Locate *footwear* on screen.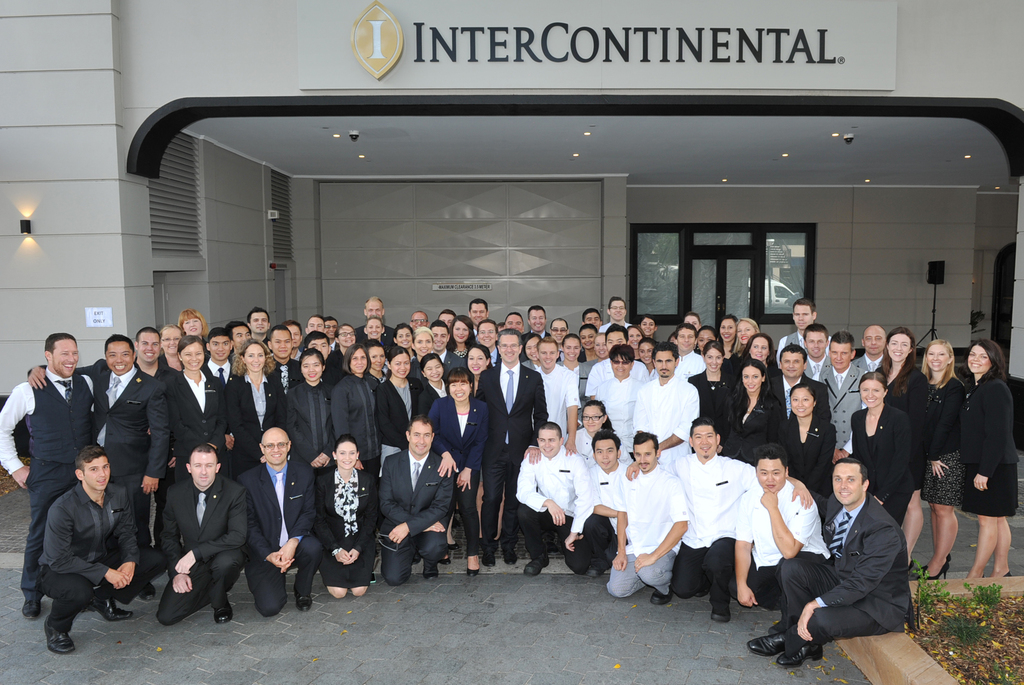
On screen at [left=586, top=567, right=605, bottom=576].
